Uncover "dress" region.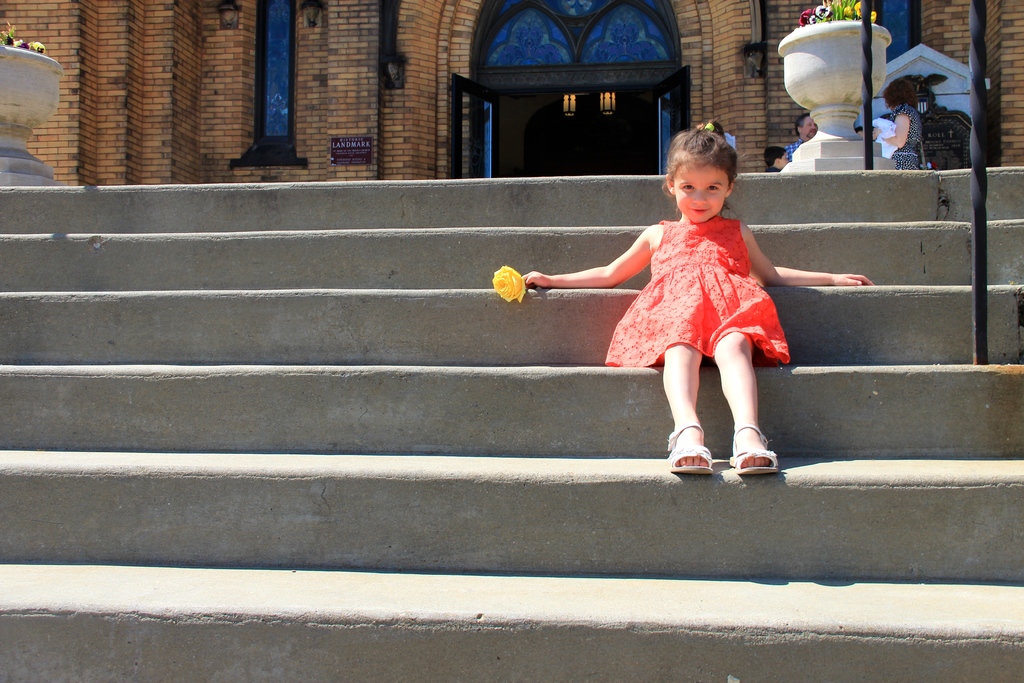
Uncovered: x1=584, y1=204, x2=801, y2=379.
